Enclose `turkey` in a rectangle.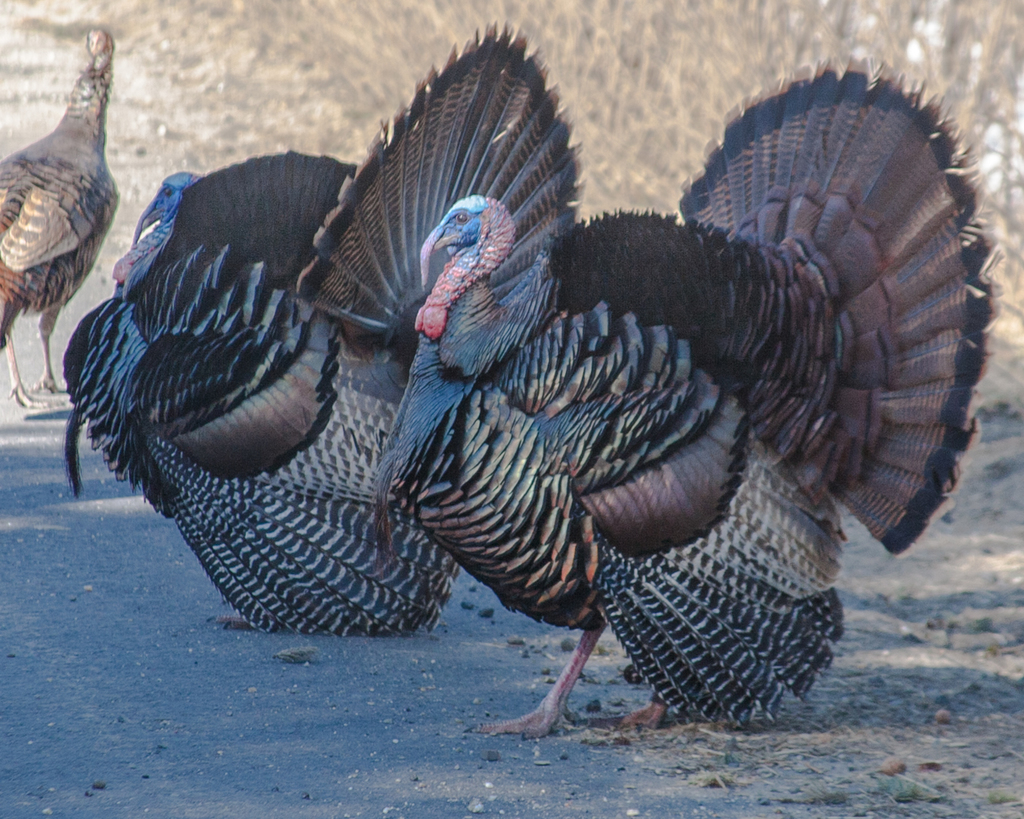
[0, 22, 119, 410].
